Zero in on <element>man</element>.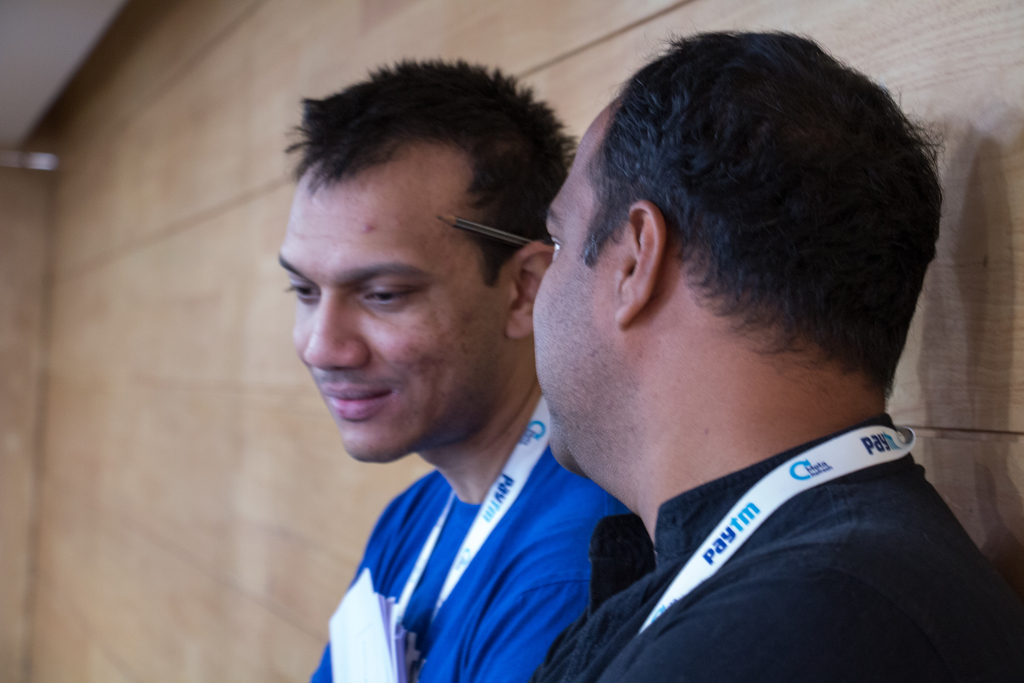
Zeroed in: pyautogui.locateOnScreen(517, 31, 1022, 682).
